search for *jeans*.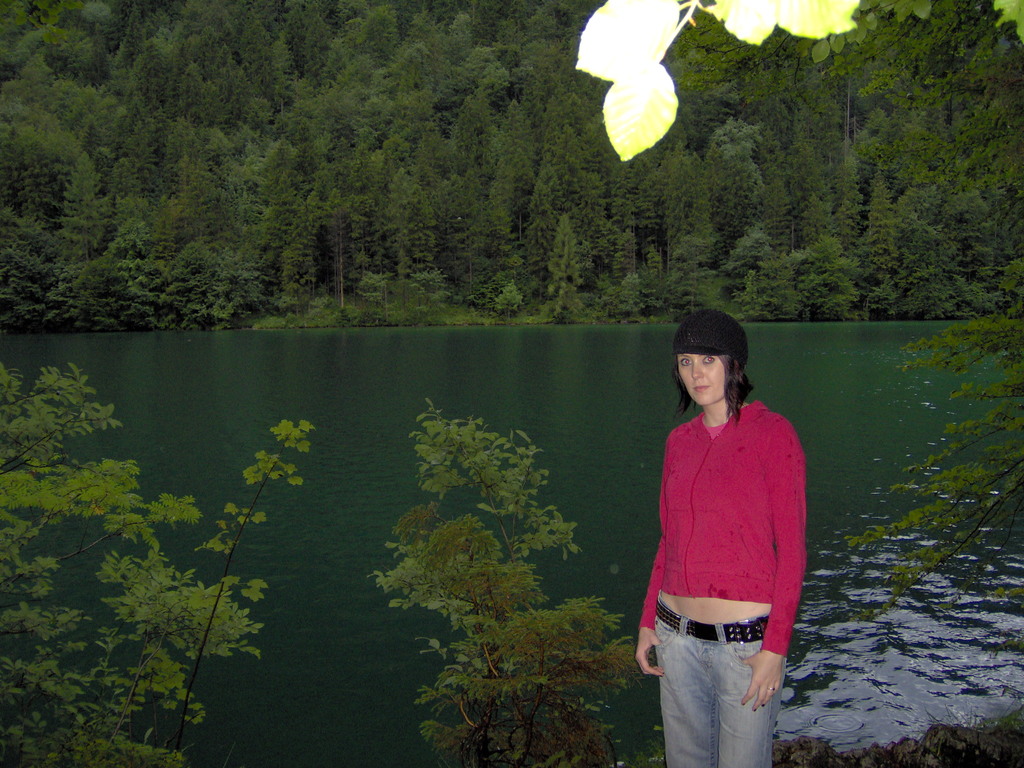
Found at <bbox>655, 625, 791, 764</bbox>.
